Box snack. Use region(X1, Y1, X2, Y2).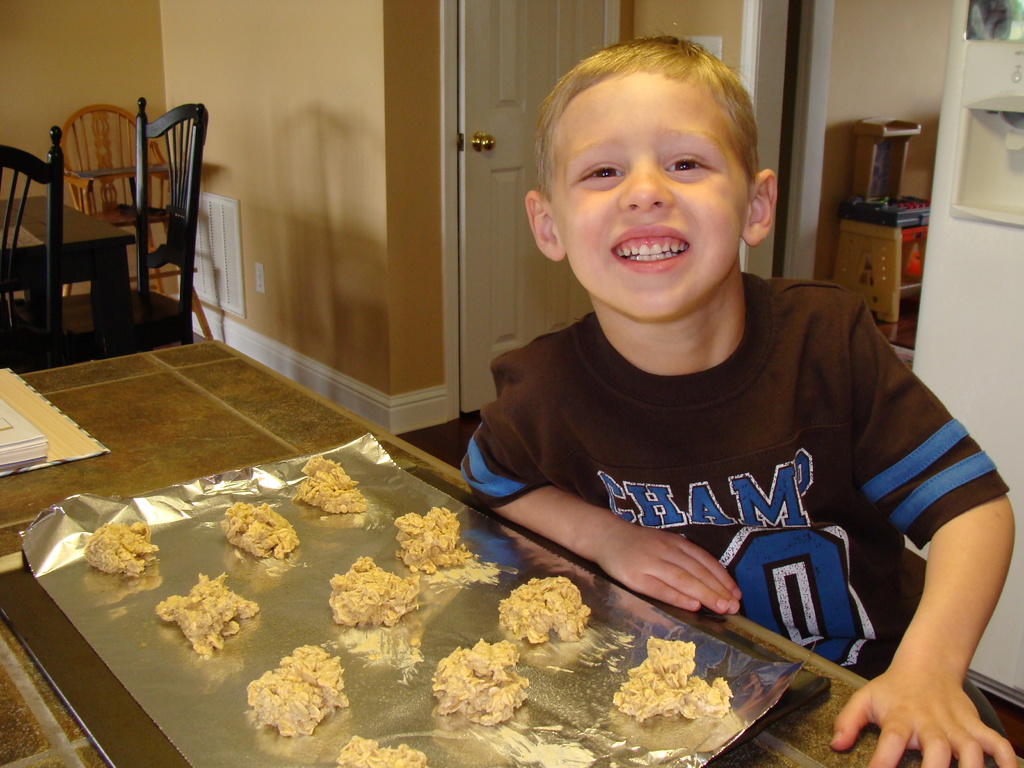
region(221, 500, 300, 559).
